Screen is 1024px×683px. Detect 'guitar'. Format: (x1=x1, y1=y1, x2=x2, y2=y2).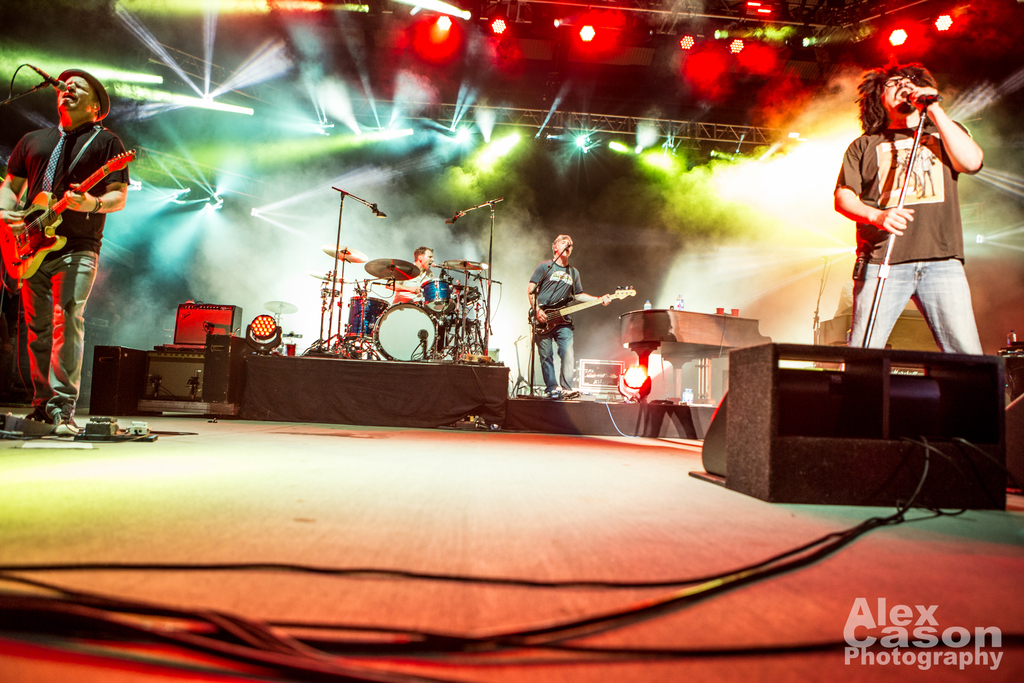
(x1=525, y1=288, x2=644, y2=336).
